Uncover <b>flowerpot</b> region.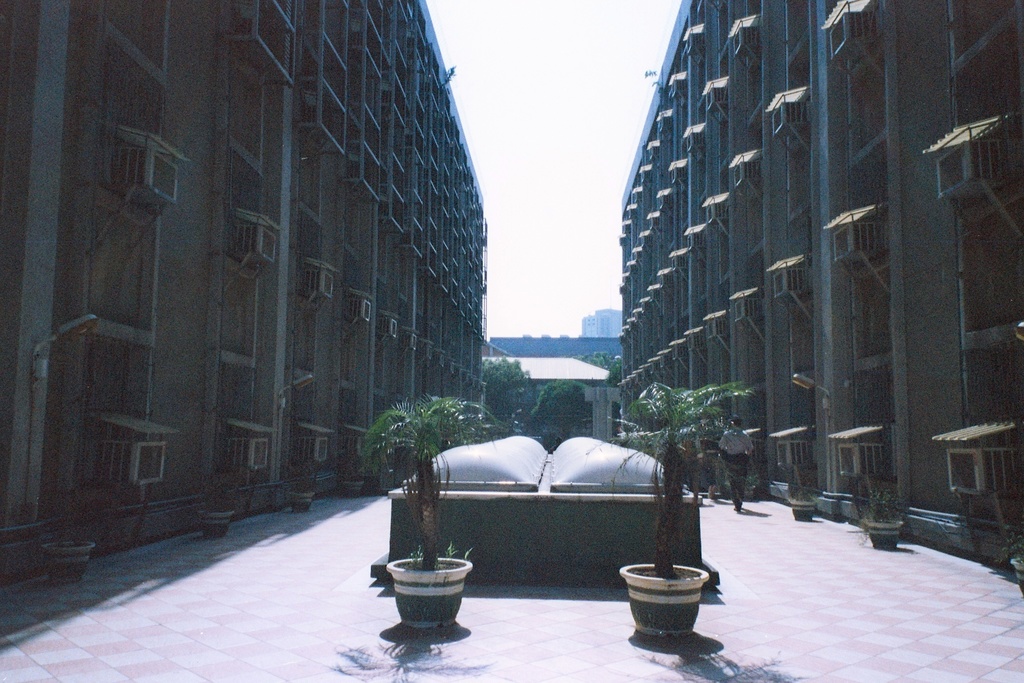
Uncovered: <box>869,519,906,545</box>.
